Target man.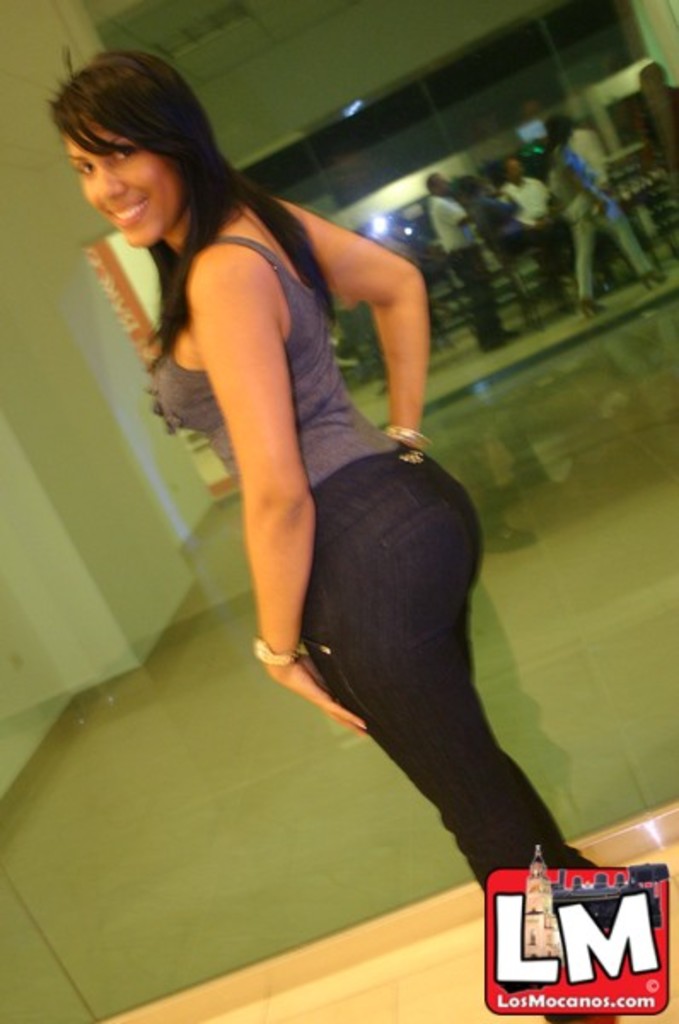
Target region: [x1=432, y1=166, x2=524, y2=350].
